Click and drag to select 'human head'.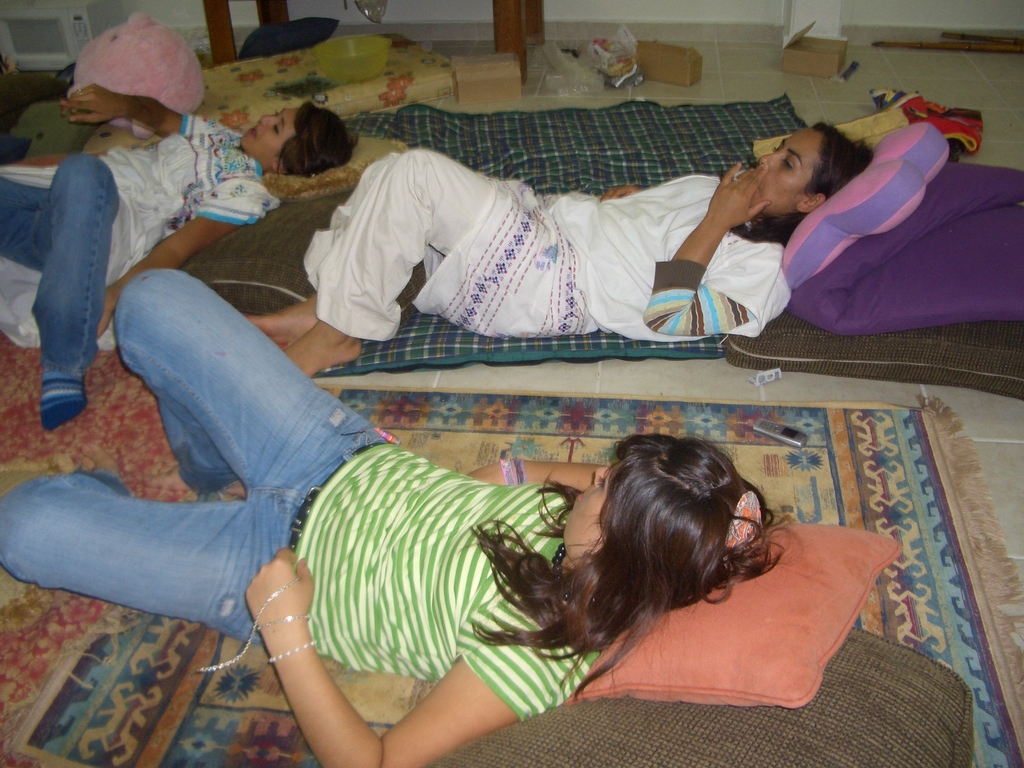
Selection: x1=539, y1=447, x2=772, y2=637.
